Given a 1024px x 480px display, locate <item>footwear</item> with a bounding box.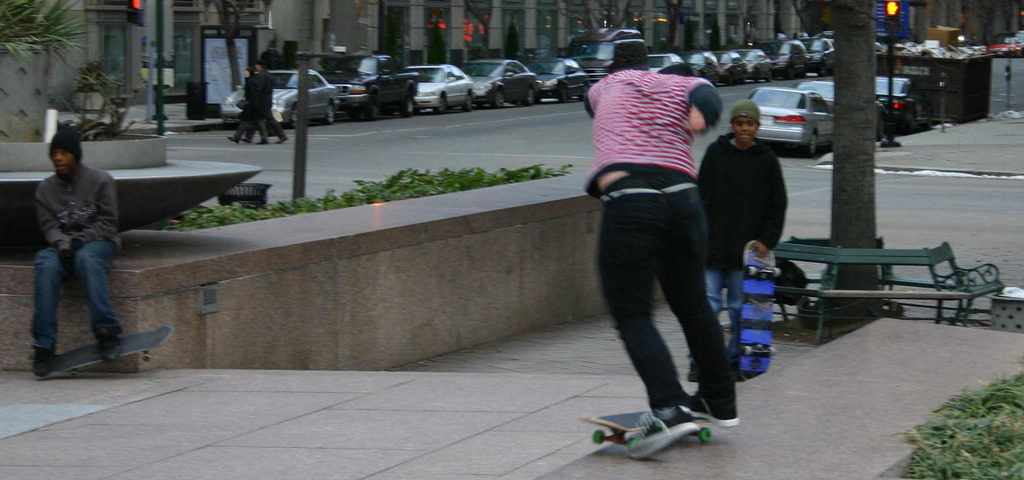
Located: locate(93, 321, 122, 365).
